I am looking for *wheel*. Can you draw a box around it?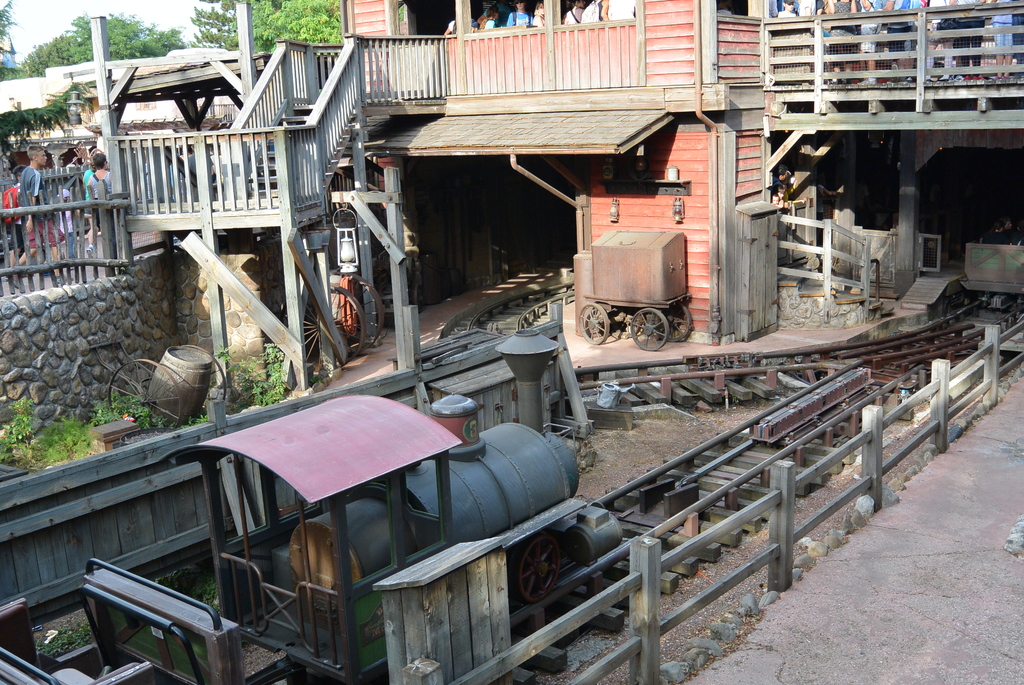
Sure, the bounding box is x1=105 y1=358 x2=184 y2=430.
